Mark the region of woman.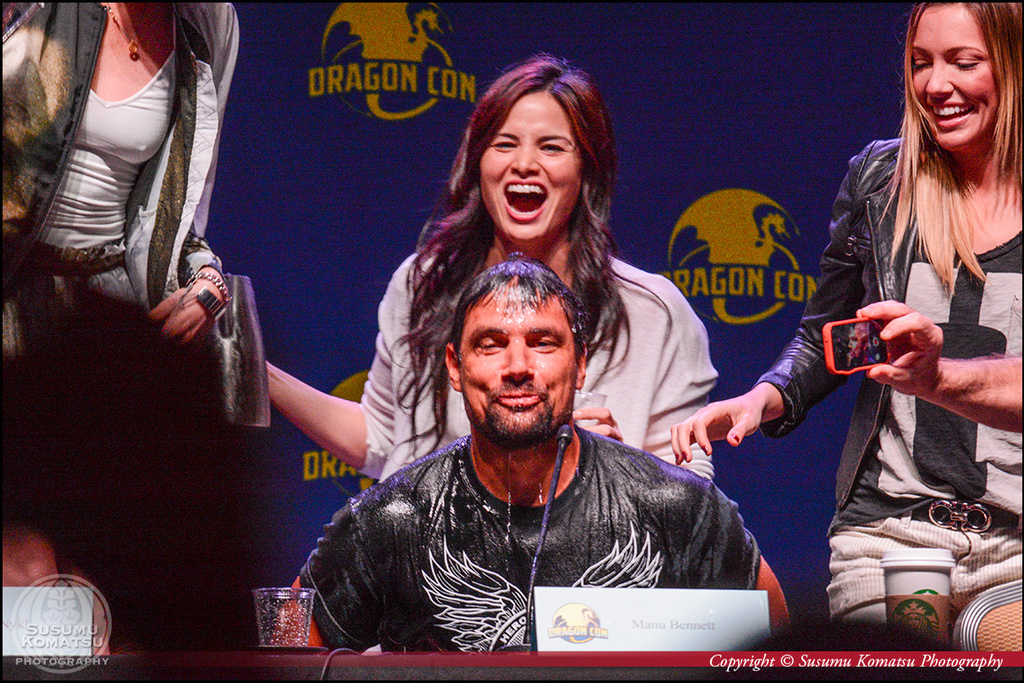
Region: bbox=(261, 52, 717, 482).
